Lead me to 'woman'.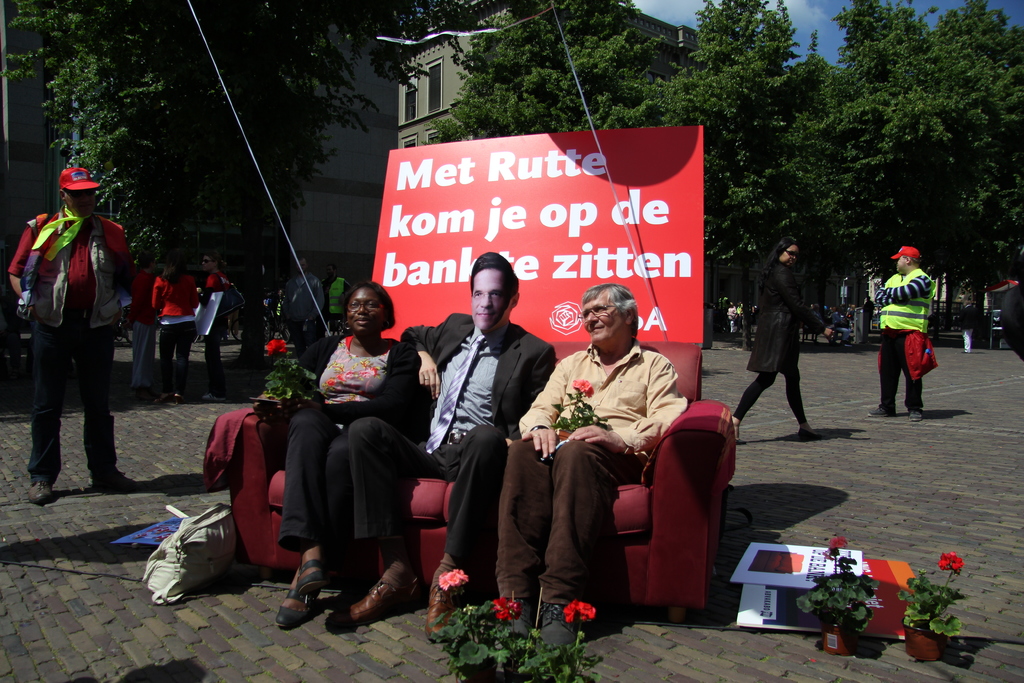
Lead to bbox=(301, 281, 421, 543).
